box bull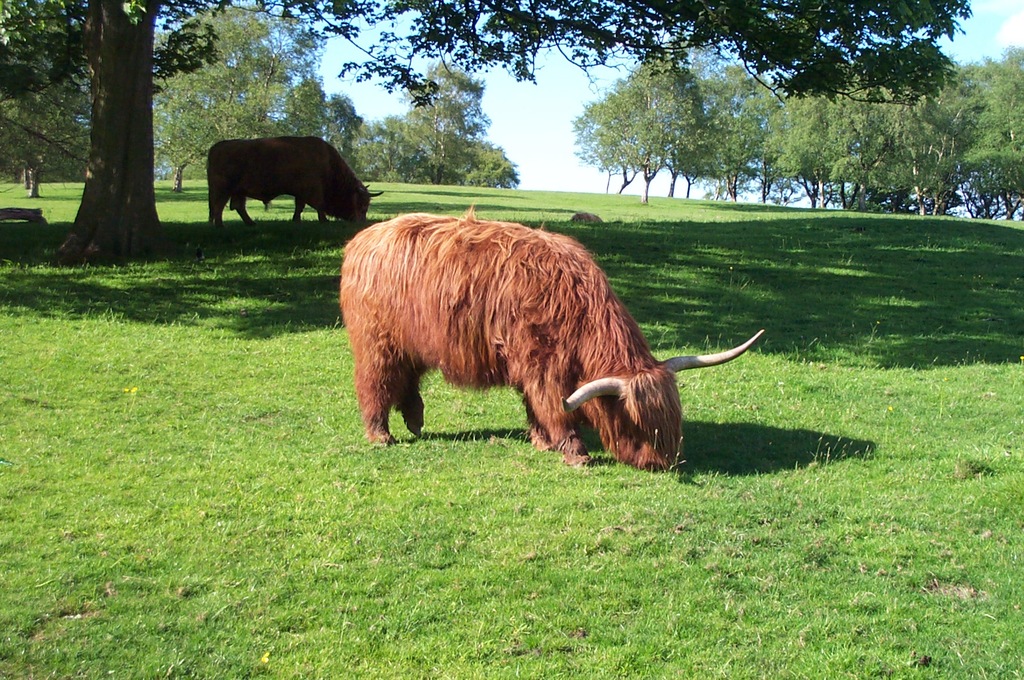
{"x1": 340, "y1": 207, "x2": 766, "y2": 474}
